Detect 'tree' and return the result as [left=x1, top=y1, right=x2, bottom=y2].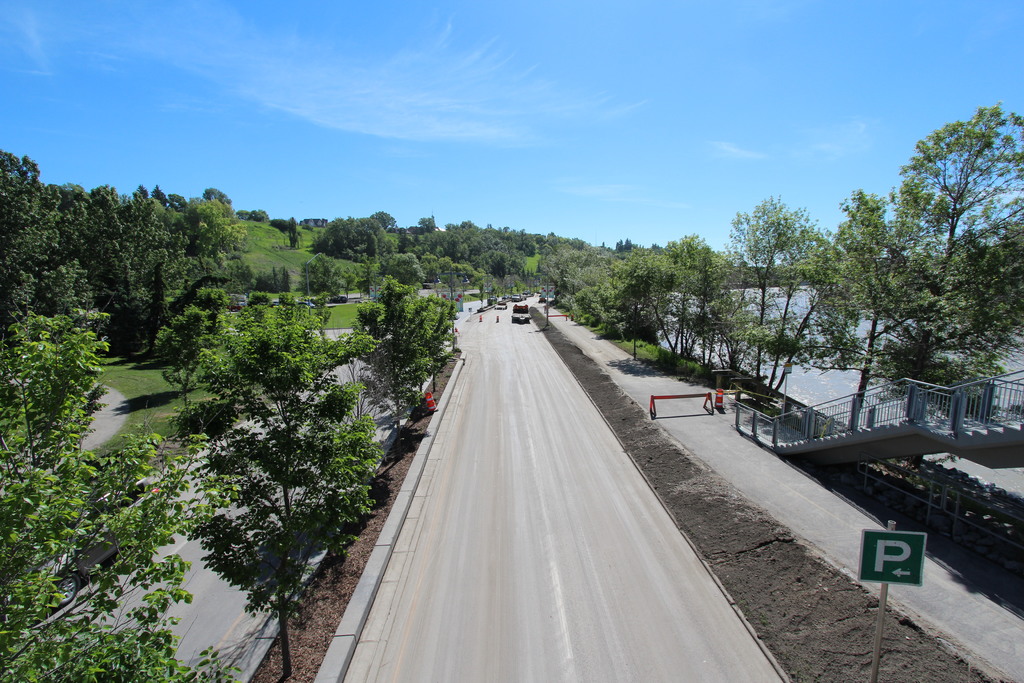
[left=708, top=195, right=862, bottom=408].
